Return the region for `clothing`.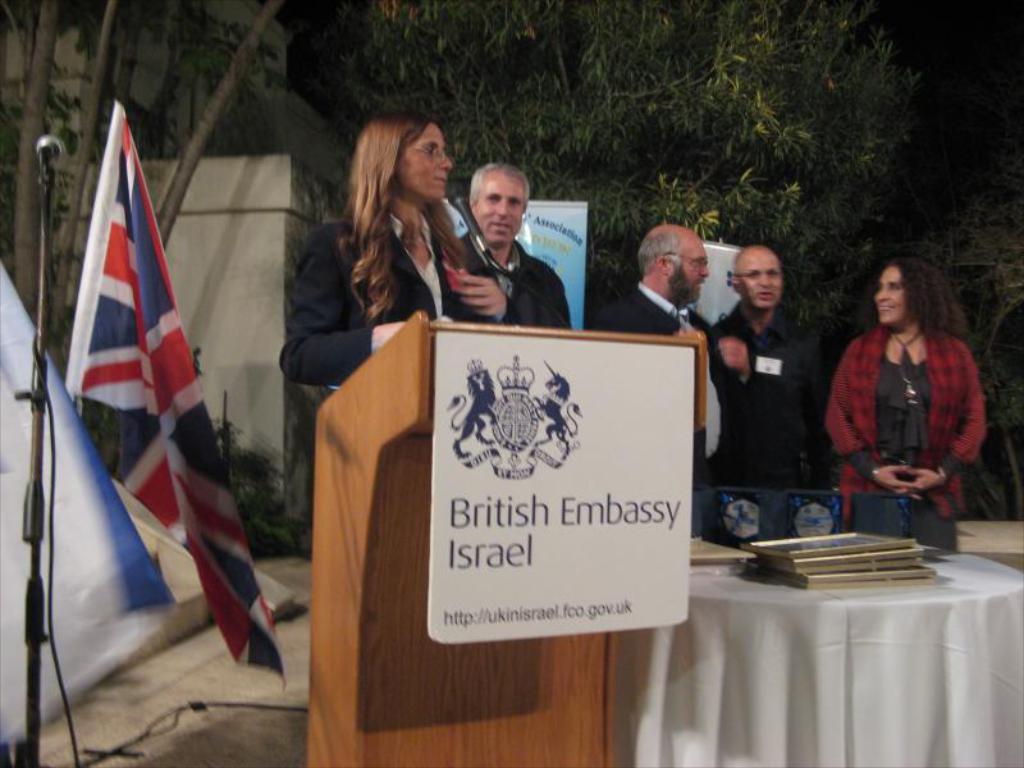
<region>283, 204, 513, 394</region>.
